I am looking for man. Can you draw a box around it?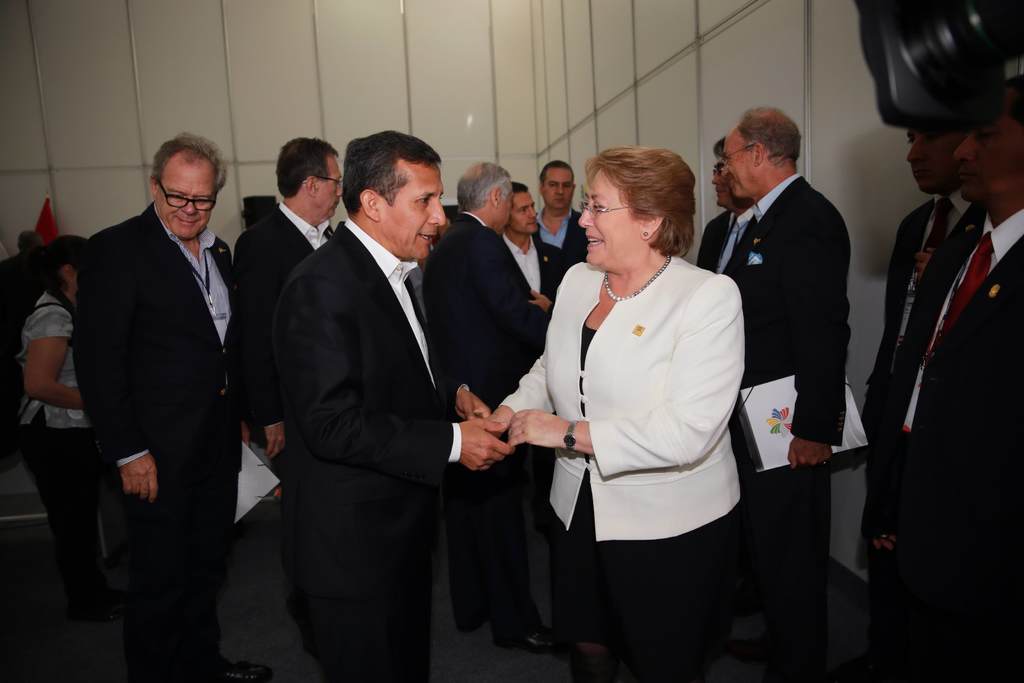
Sure, the bounding box is rect(703, 104, 849, 682).
